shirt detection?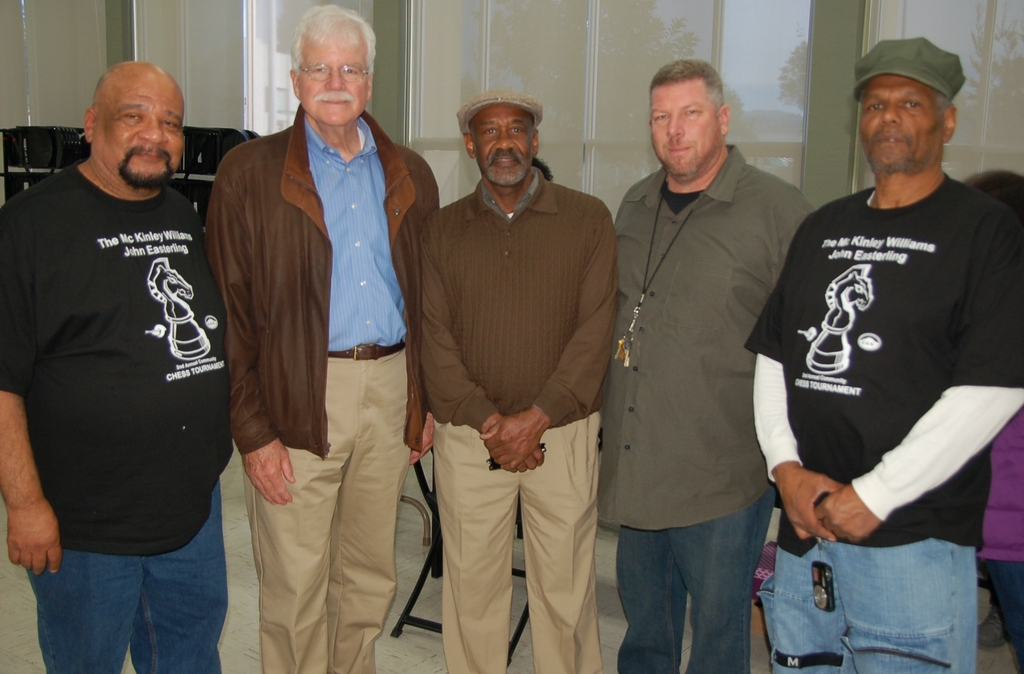
413,145,605,502
